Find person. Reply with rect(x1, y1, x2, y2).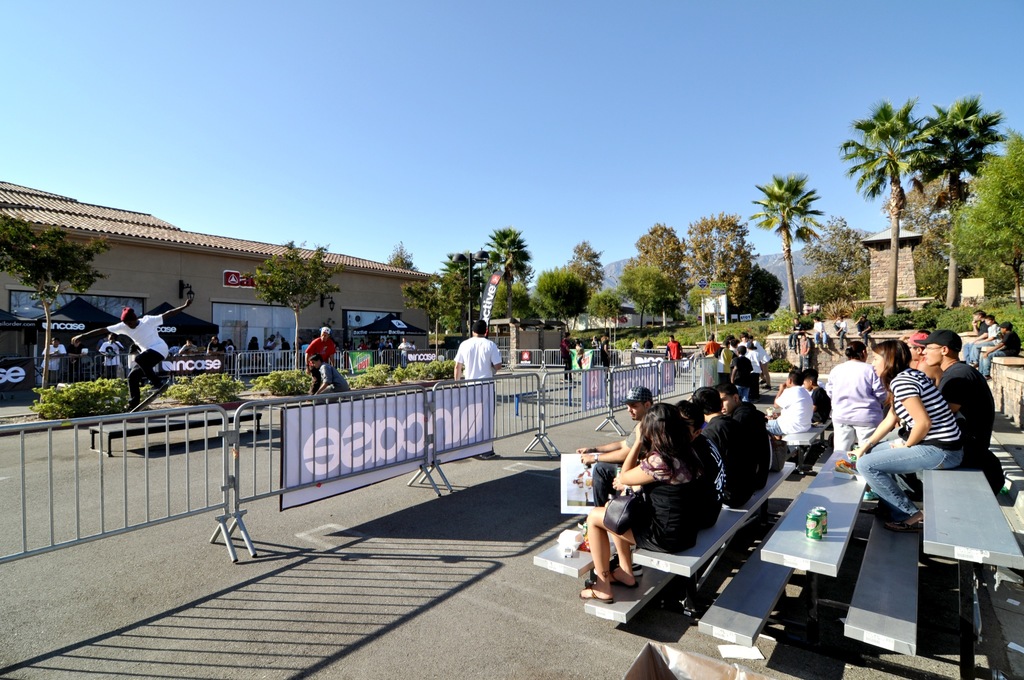
rect(916, 330, 995, 460).
